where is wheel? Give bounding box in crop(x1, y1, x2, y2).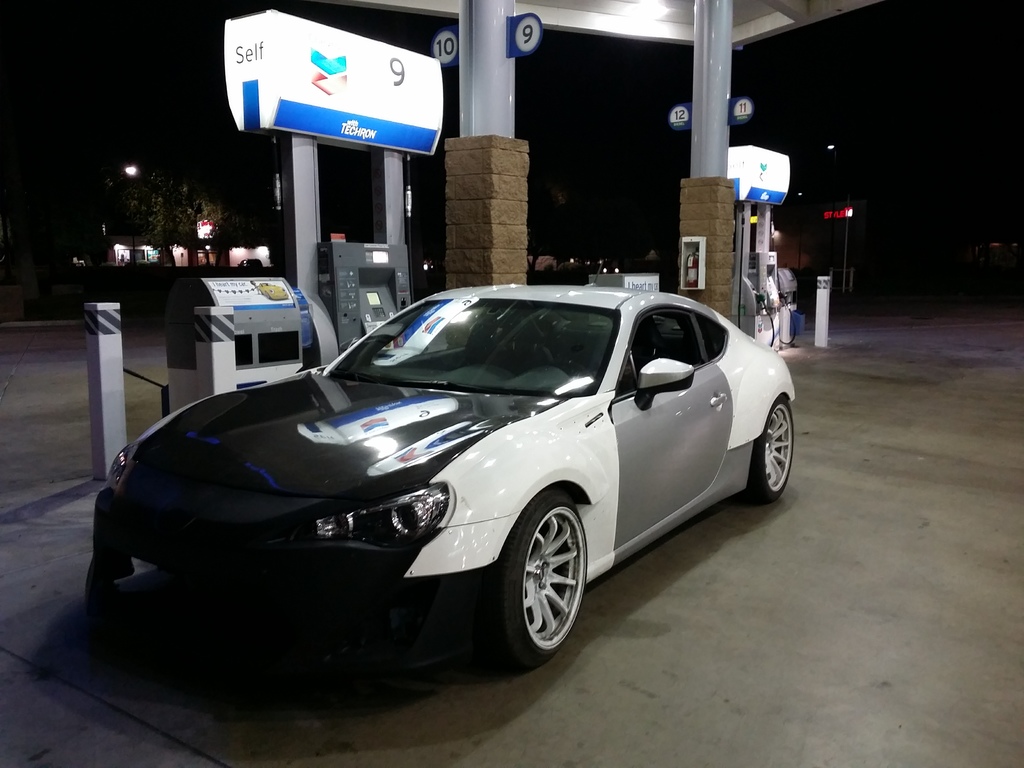
crop(480, 484, 591, 668).
